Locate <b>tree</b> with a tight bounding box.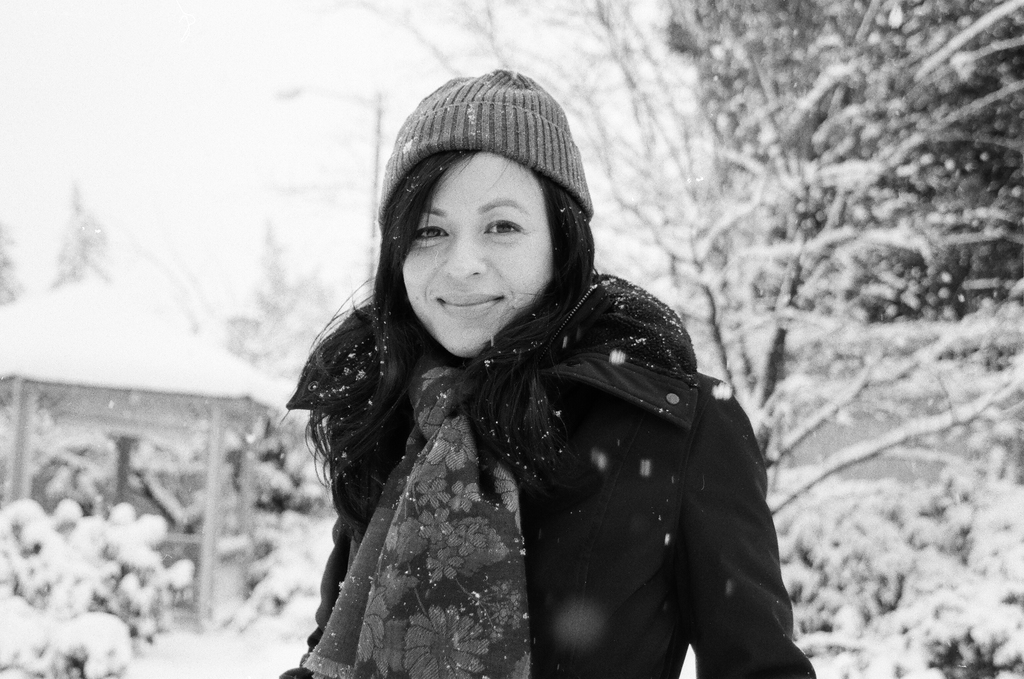
detection(349, 0, 1023, 516).
